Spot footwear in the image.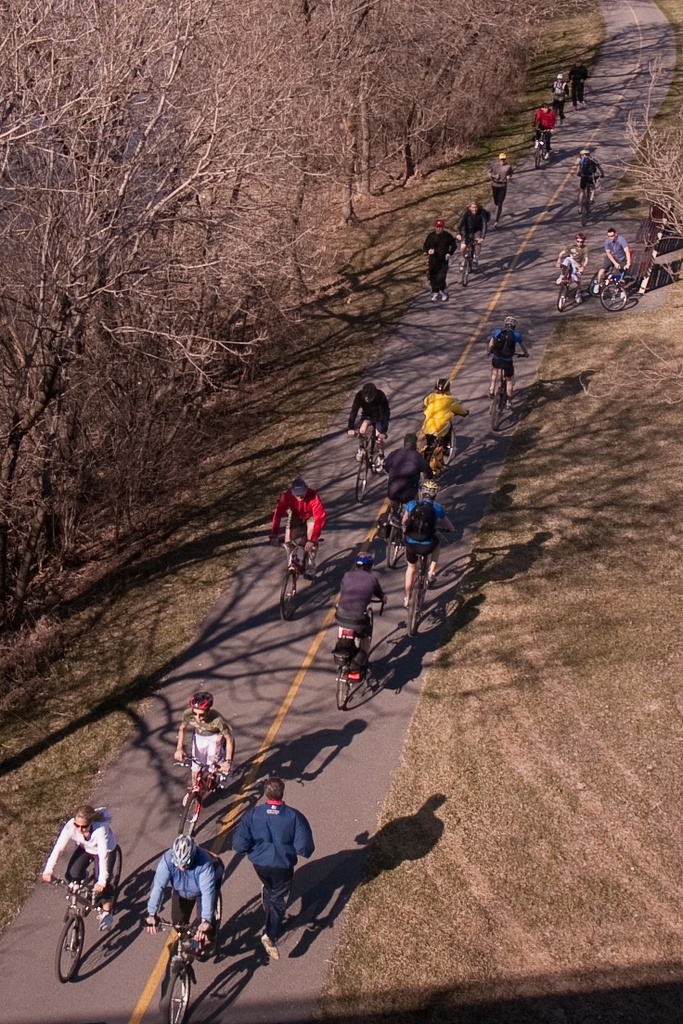
footwear found at <region>504, 401, 514, 410</region>.
